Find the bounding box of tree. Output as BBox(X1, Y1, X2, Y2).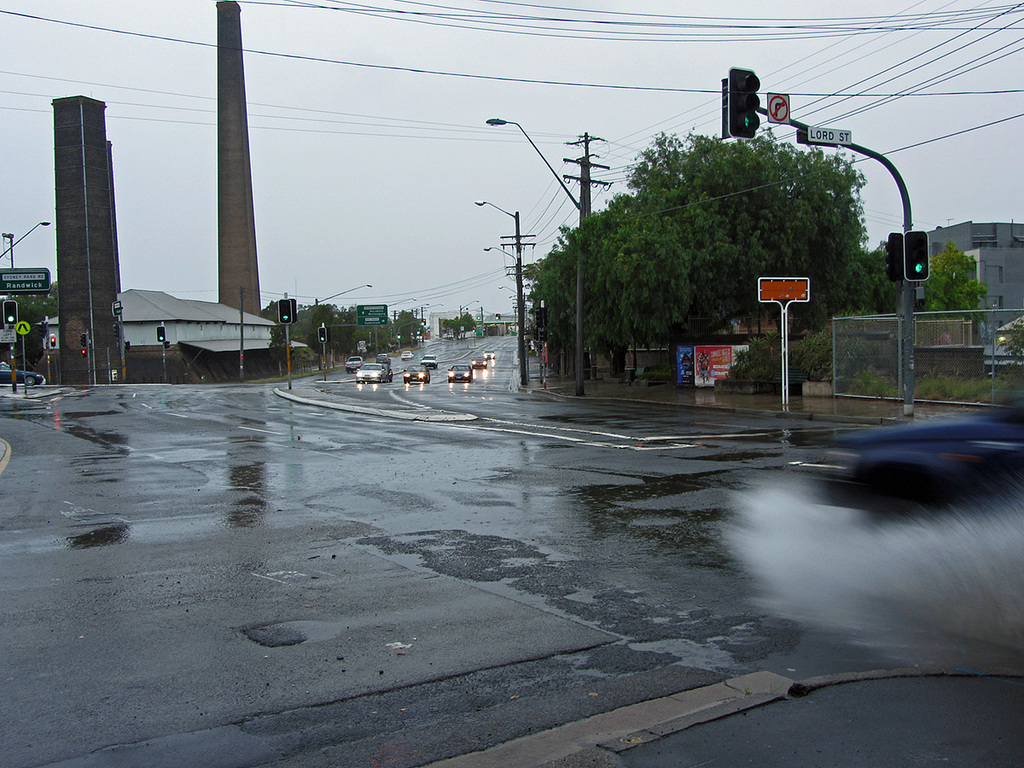
BBox(360, 312, 393, 351).
